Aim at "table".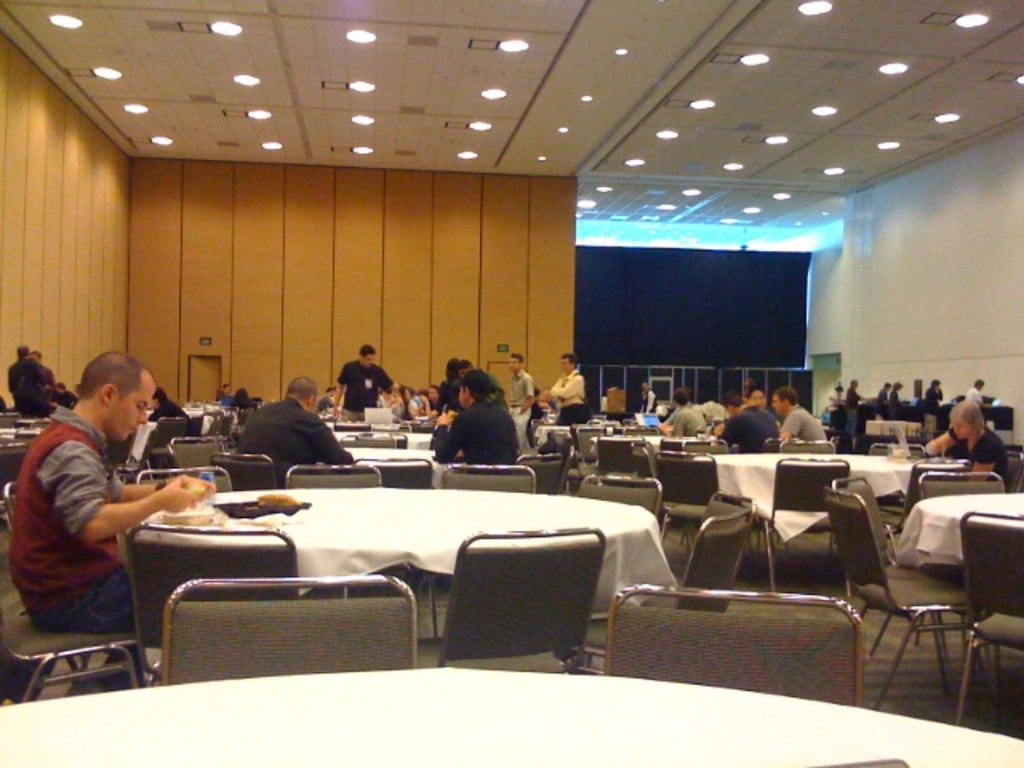
Aimed at {"x1": 115, "y1": 477, "x2": 677, "y2": 678}.
